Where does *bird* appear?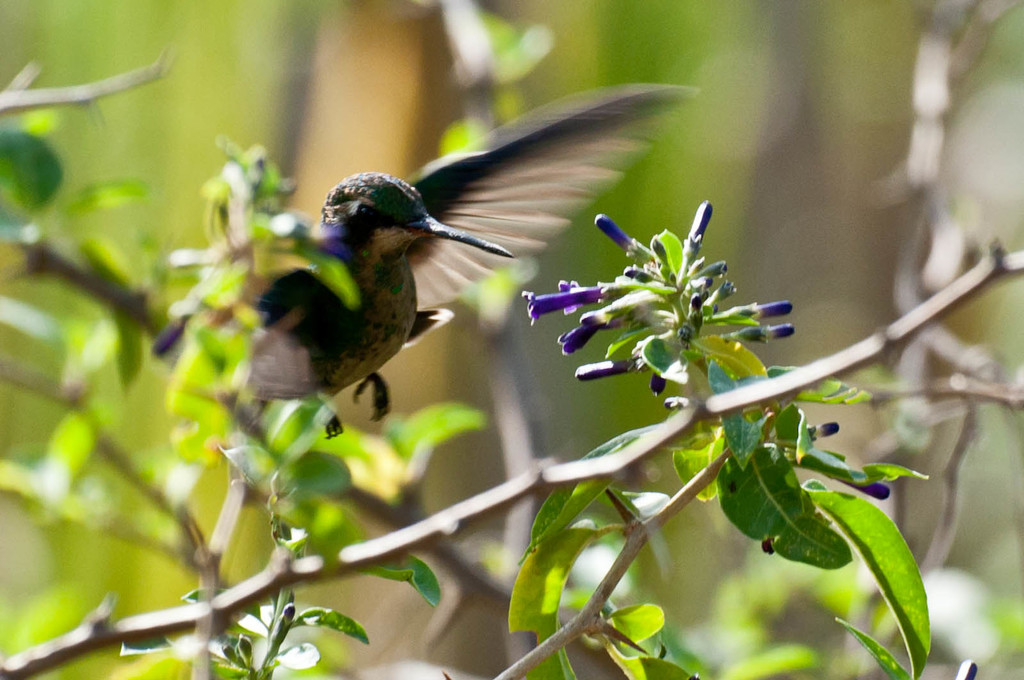
Appears at (244, 108, 687, 431).
